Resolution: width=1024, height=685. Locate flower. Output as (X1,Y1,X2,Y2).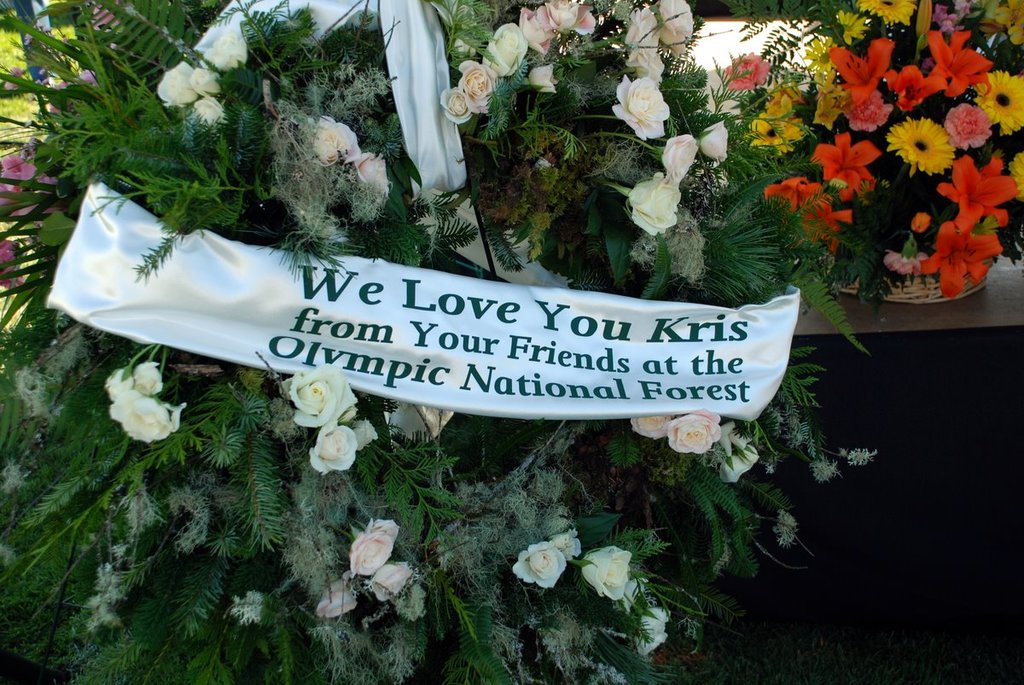
(353,151,387,193).
